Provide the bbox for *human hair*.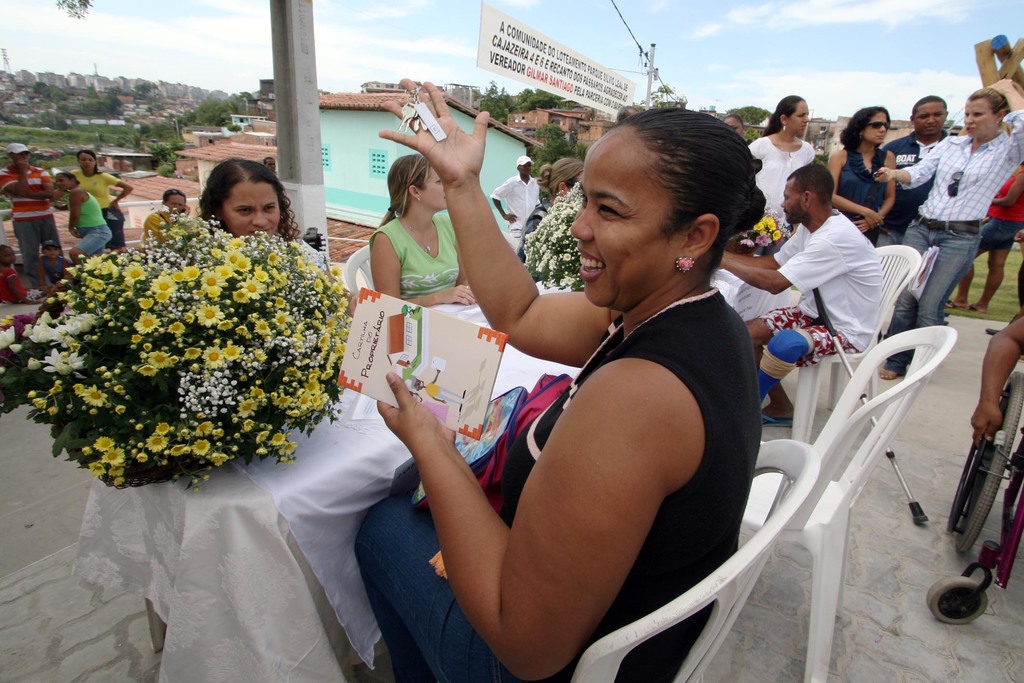
left=194, top=156, right=300, bottom=242.
